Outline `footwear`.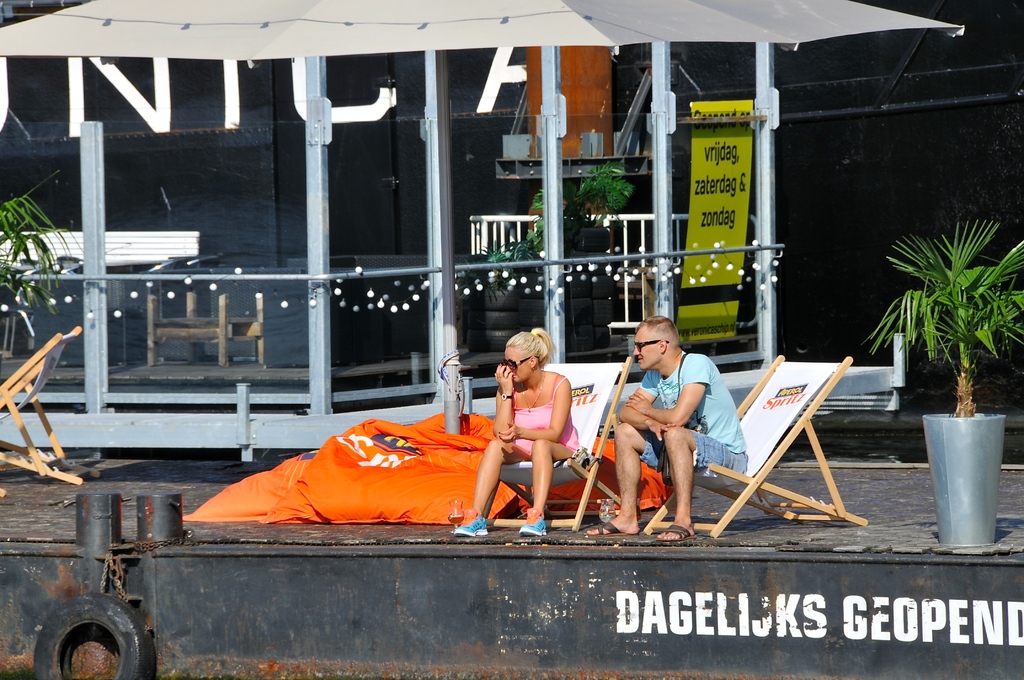
Outline: box(655, 520, 690, 539).
